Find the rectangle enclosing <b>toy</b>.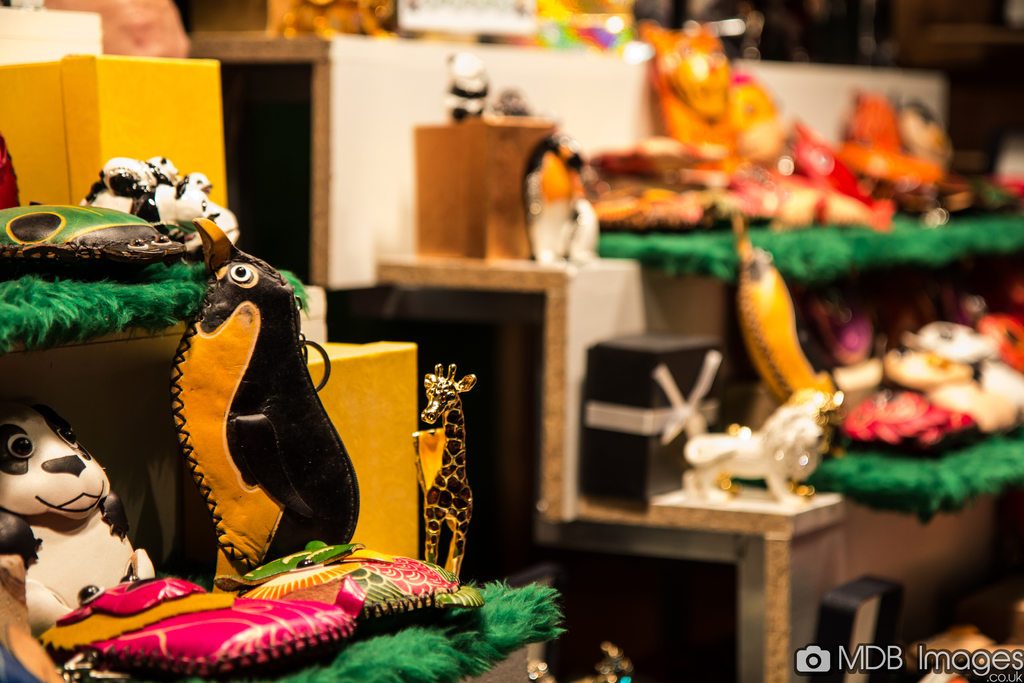
bbox=[721, 210, 829, 422].
